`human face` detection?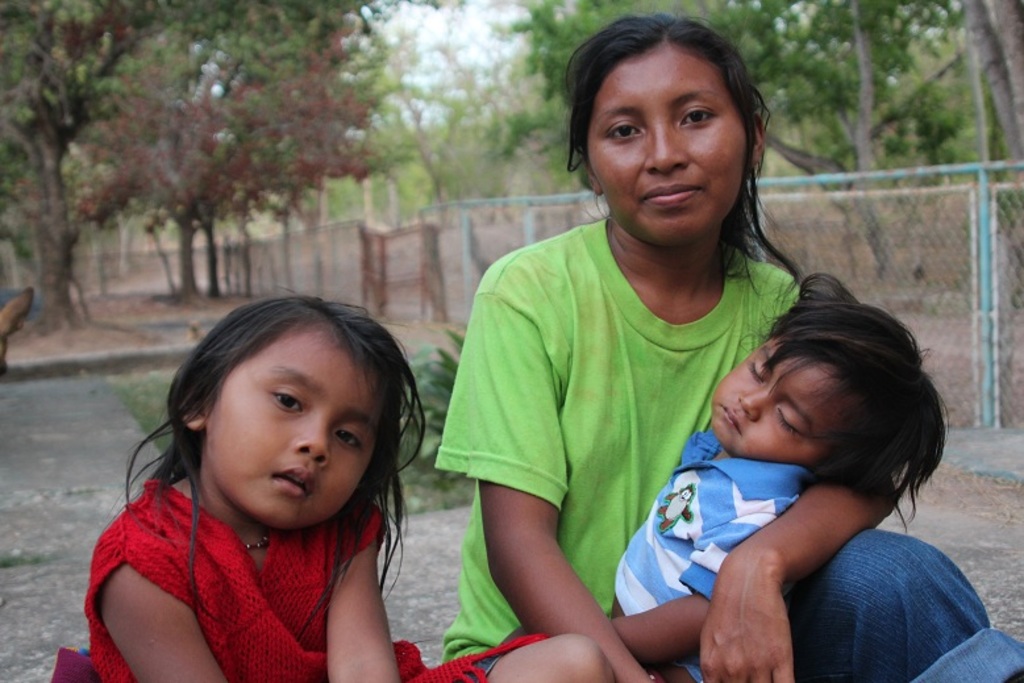
pyautogui.locateOnScreen(708, 336, 840, 465)
